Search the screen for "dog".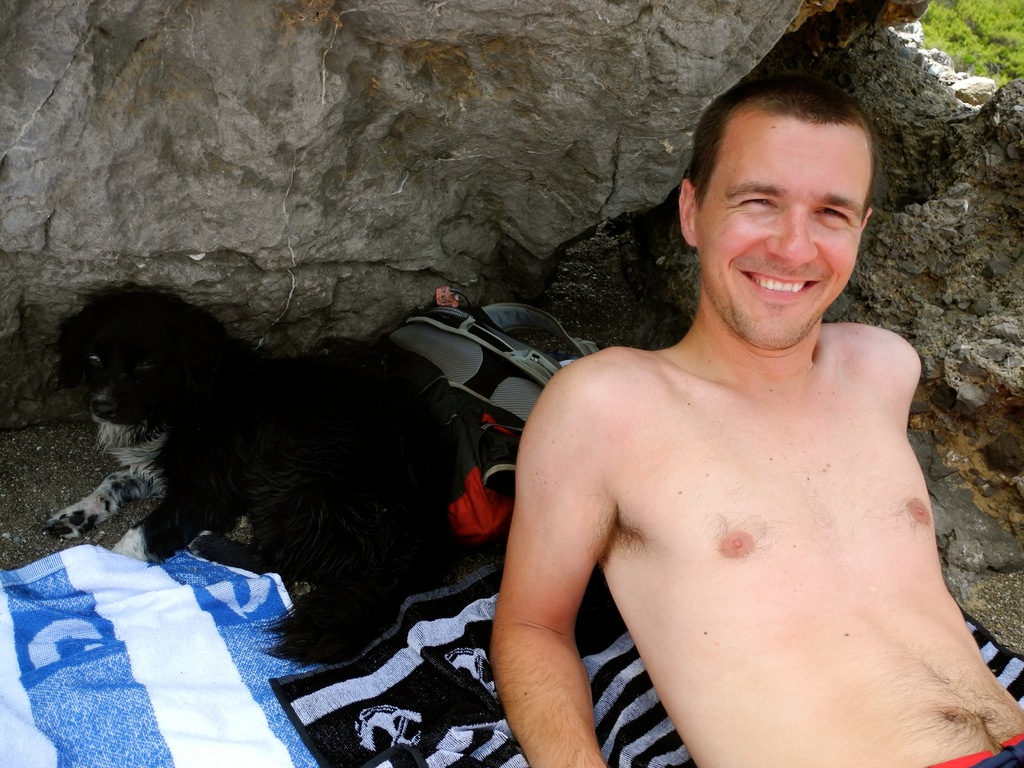
Found at region(38, 287, 467, 676).
